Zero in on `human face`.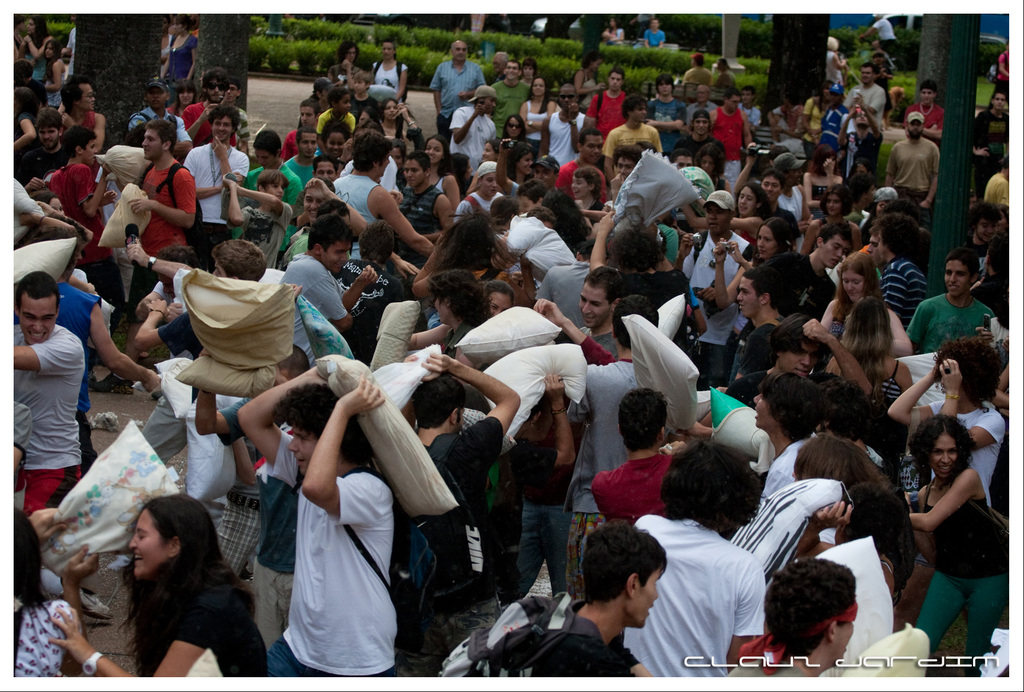
Zeroed in: <box>783,339,820,380</box>.
